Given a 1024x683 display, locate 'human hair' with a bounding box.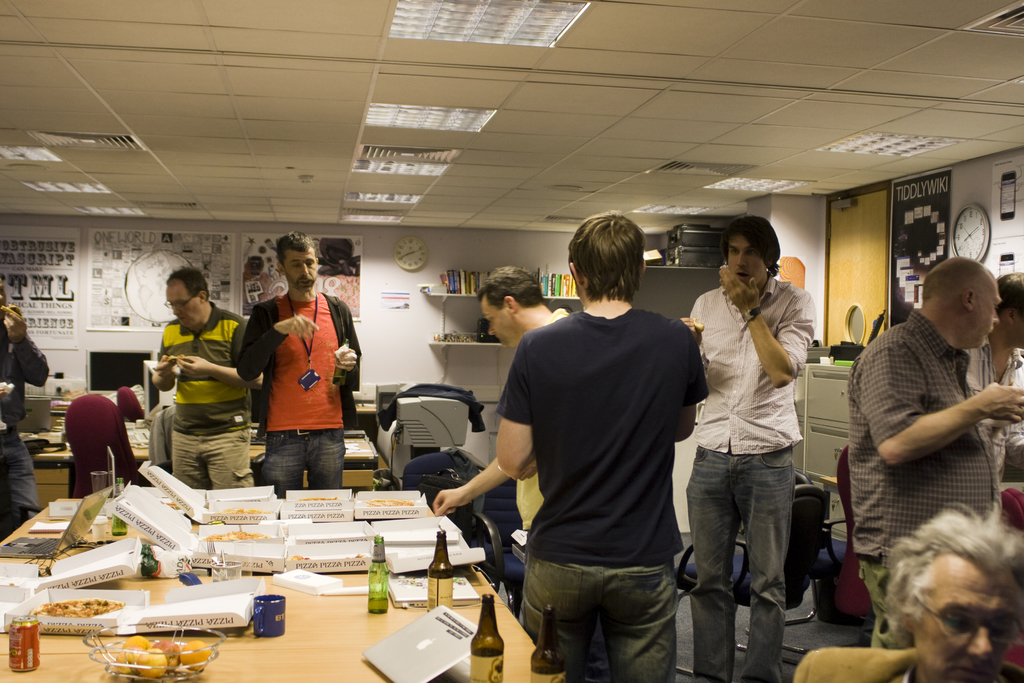
Located: {"x1": 720, "y1": 214, "x2": 783, "y2": 277}.
